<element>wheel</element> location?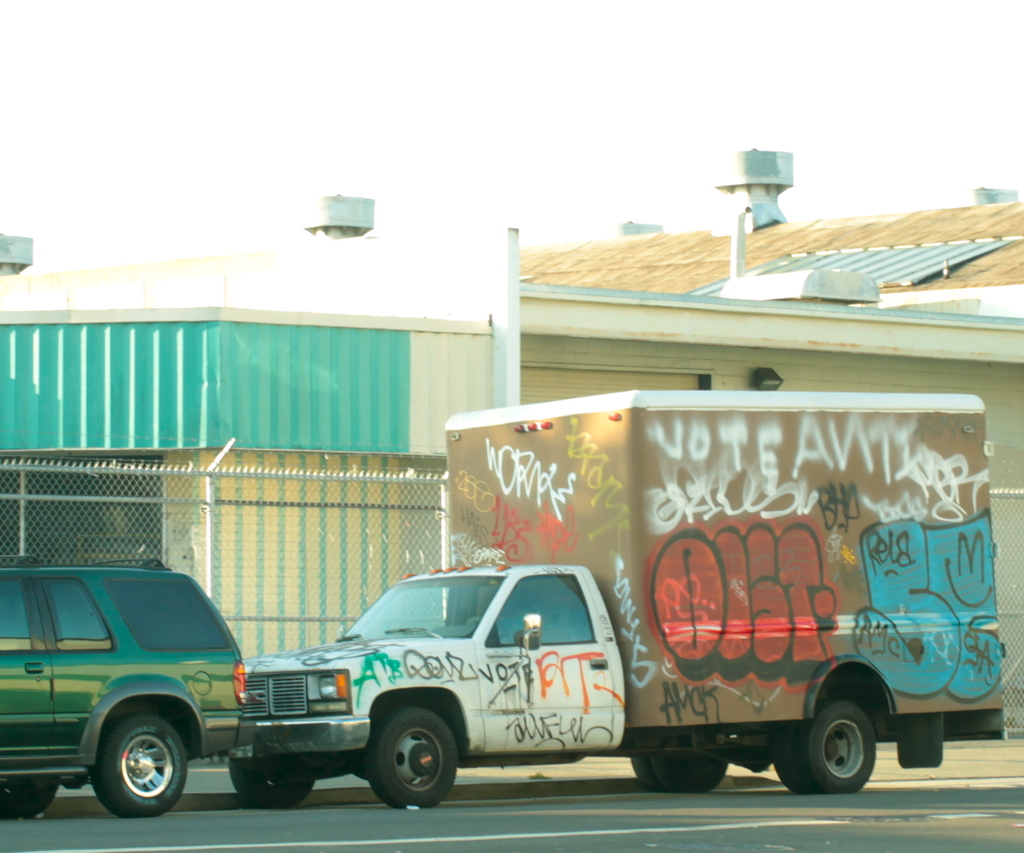
crop(625, 751, 728, 795)
